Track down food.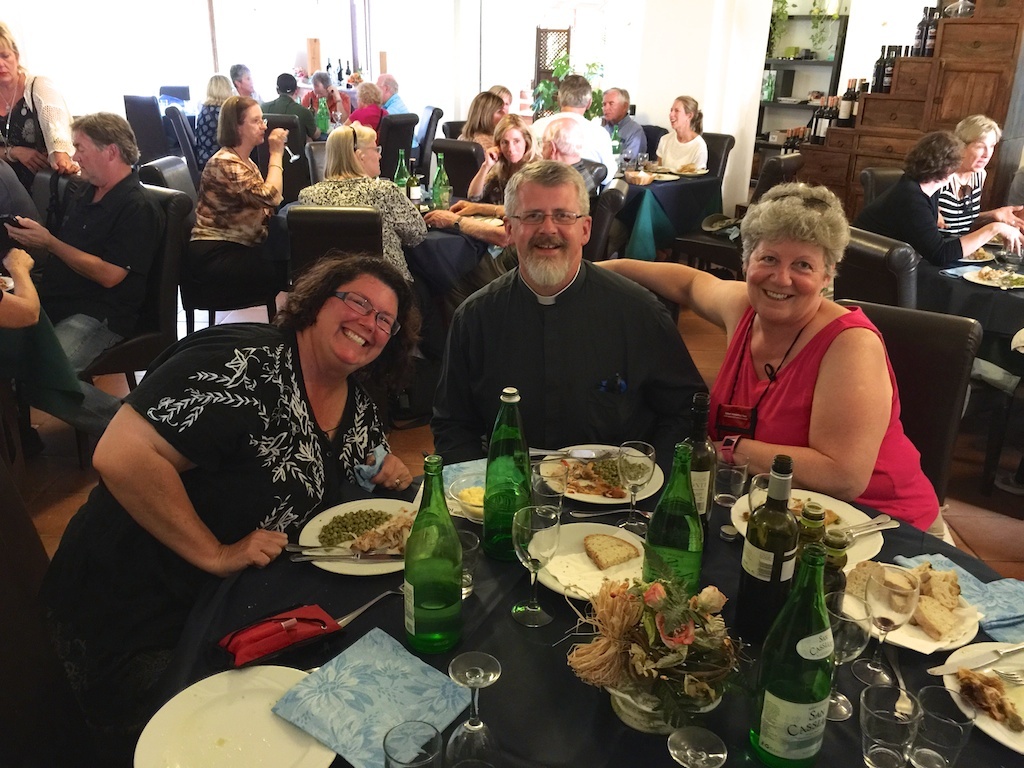
Tracked to box(966, 247, 990, 264).
